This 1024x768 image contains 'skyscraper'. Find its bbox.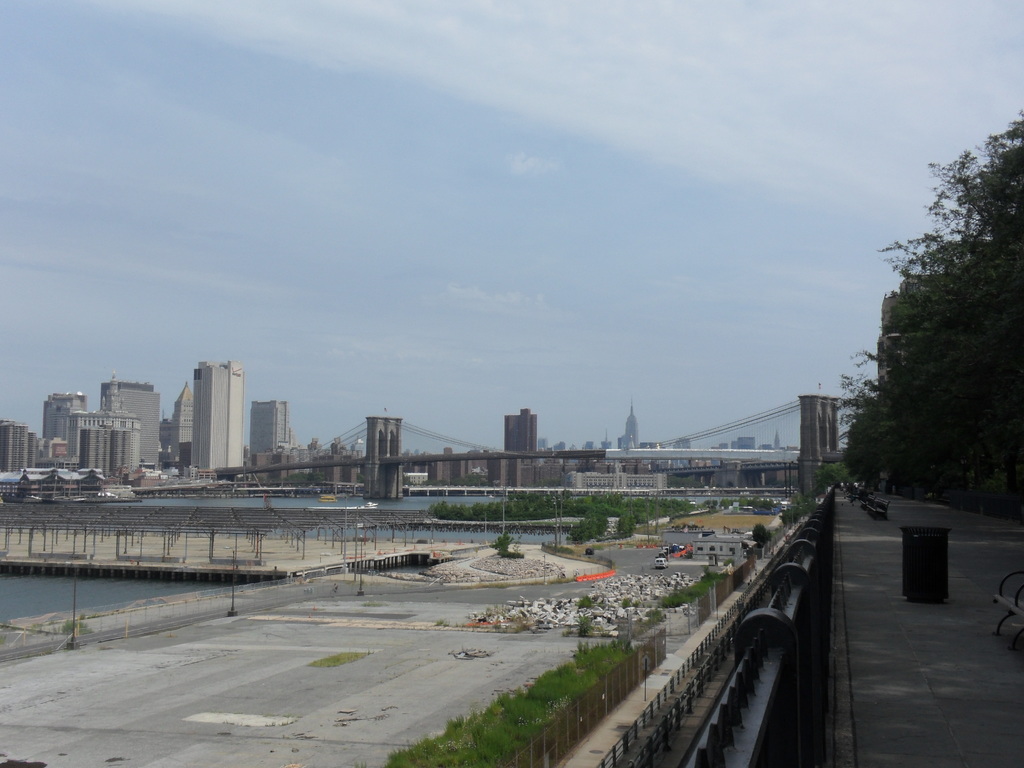
crop(184, 351, 251, 480).
